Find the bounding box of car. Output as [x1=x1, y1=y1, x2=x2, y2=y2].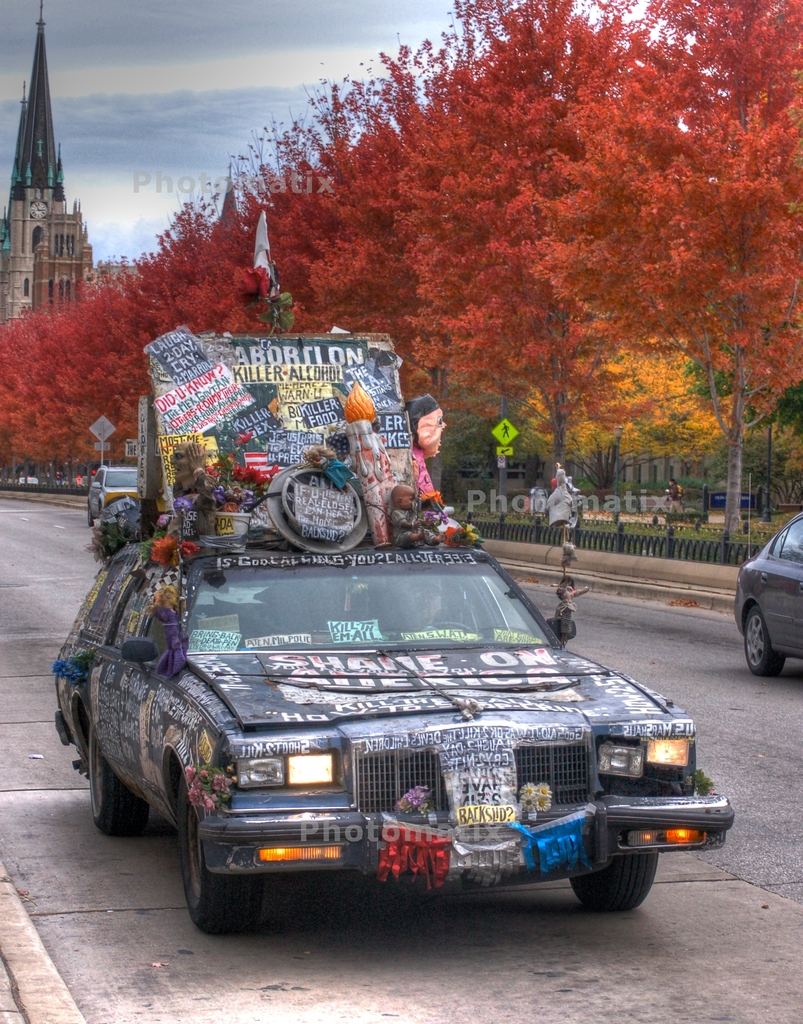
[x1=85, y1=457, x2=144, y2=545].
